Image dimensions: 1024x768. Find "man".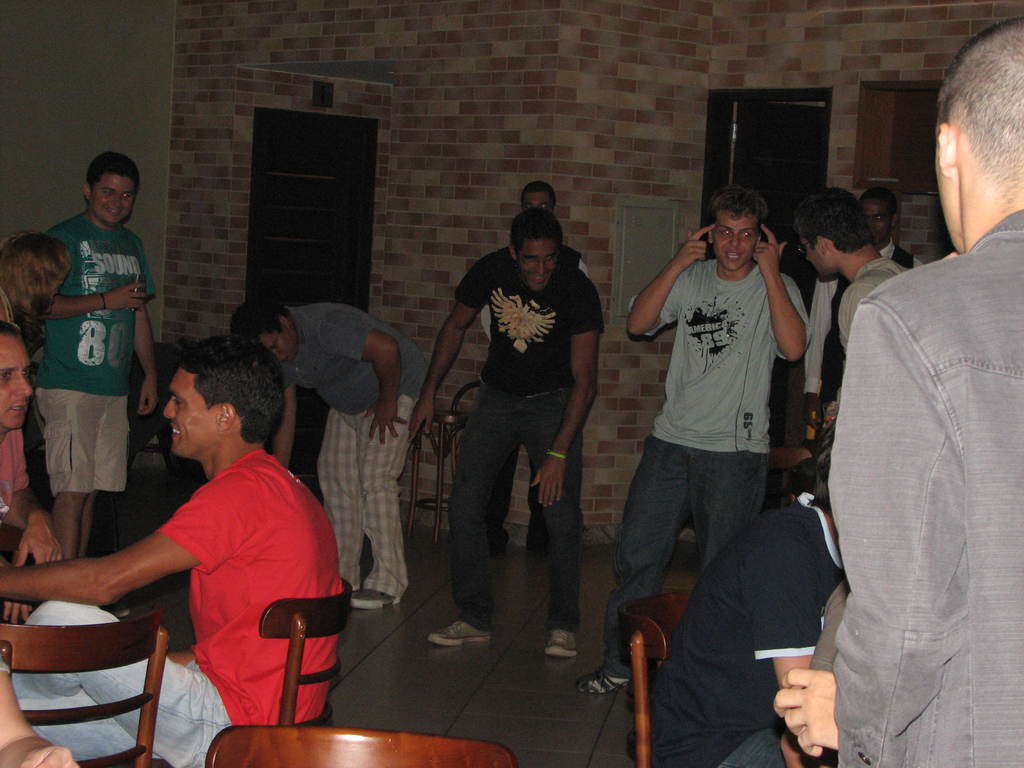
locate(806, 180, 920, 430).
